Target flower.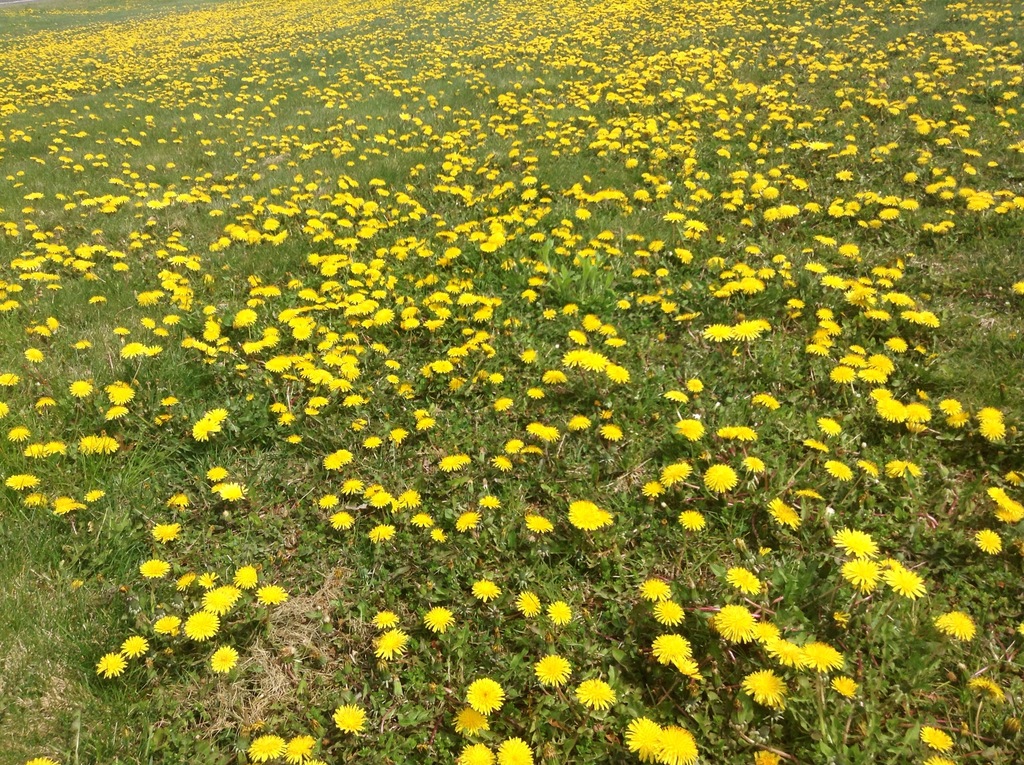
Target region: (x1=534, y1=652, x2=572, y2=686).
